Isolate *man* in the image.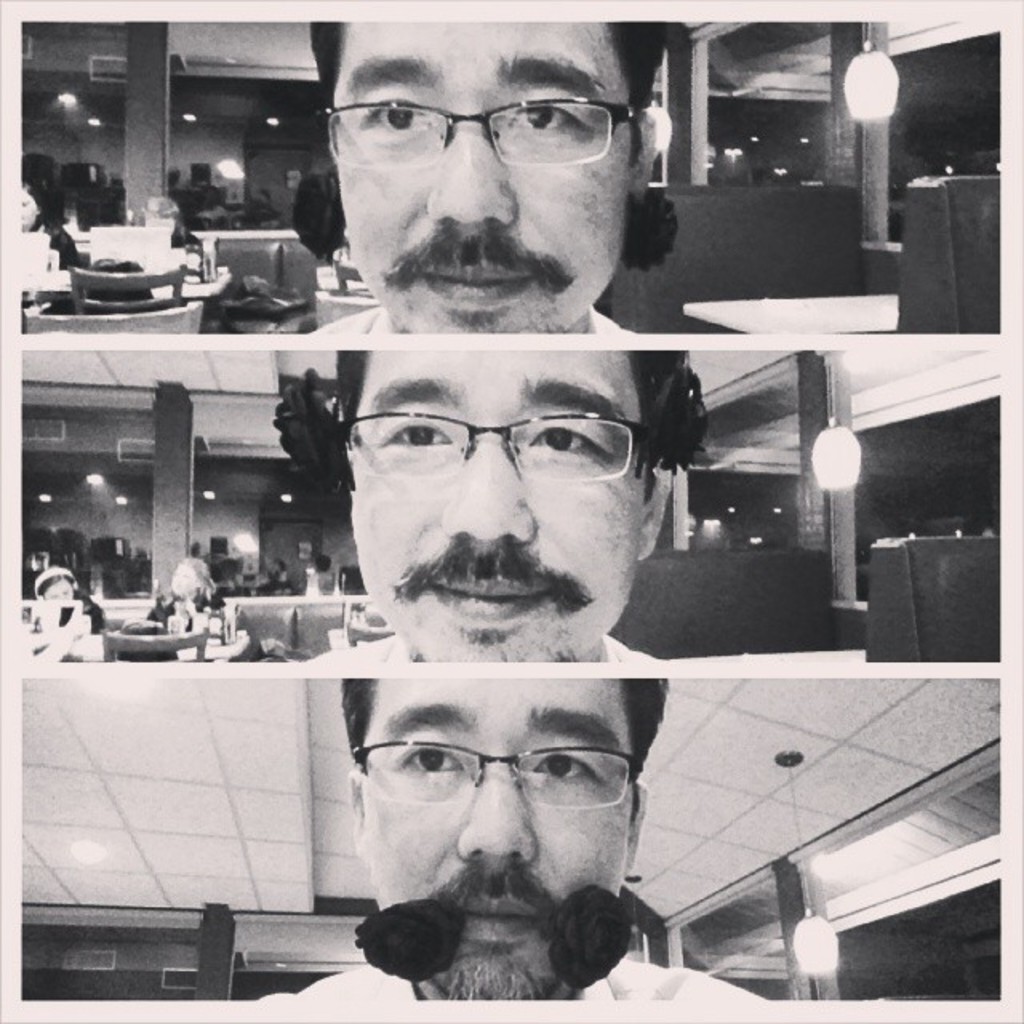
Isolated region: box(317, 325, 694, 693).
